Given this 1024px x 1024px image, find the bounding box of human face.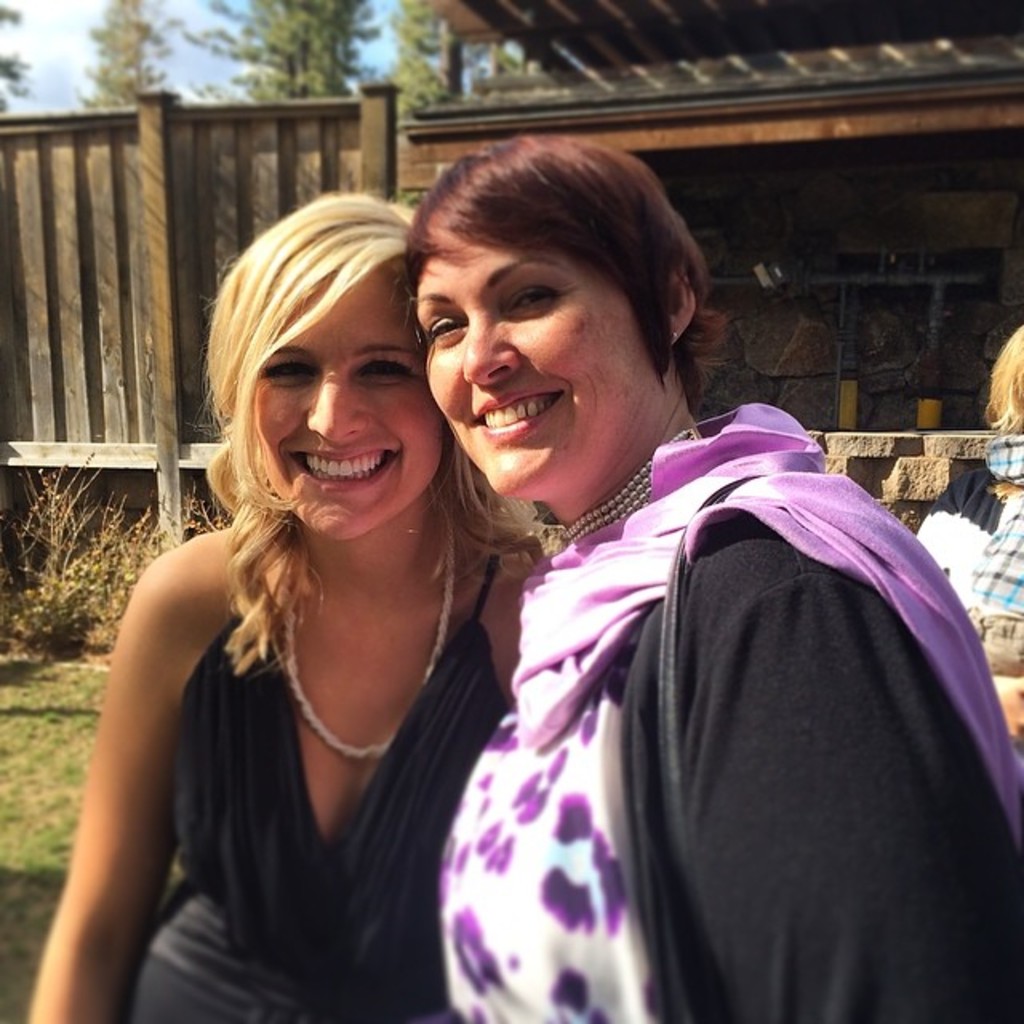
421 200 646 523.
